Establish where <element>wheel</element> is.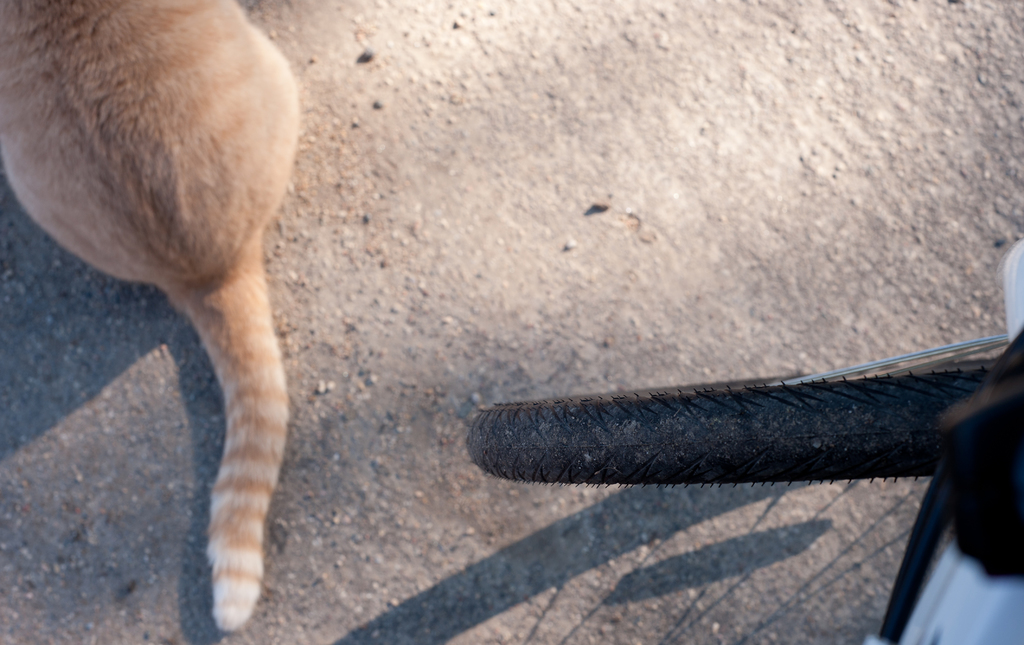
Established at (472, 345, 960, 494).
